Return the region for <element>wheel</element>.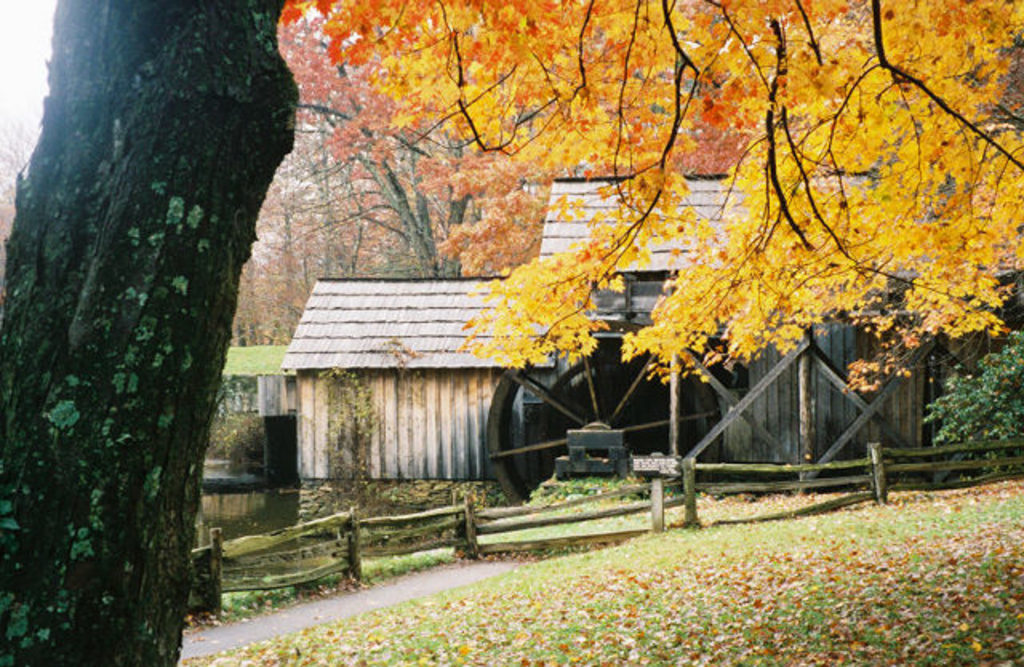
<box>482,320,722,512</box>.
